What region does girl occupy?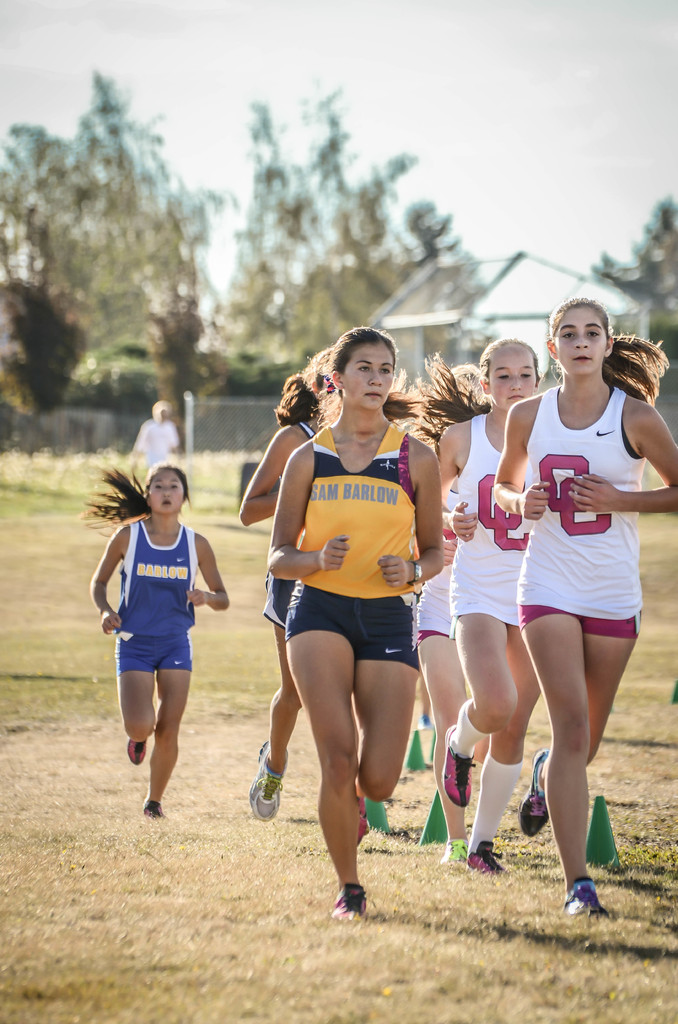
[x1=486, y1=287, x2=677, y2=926].
